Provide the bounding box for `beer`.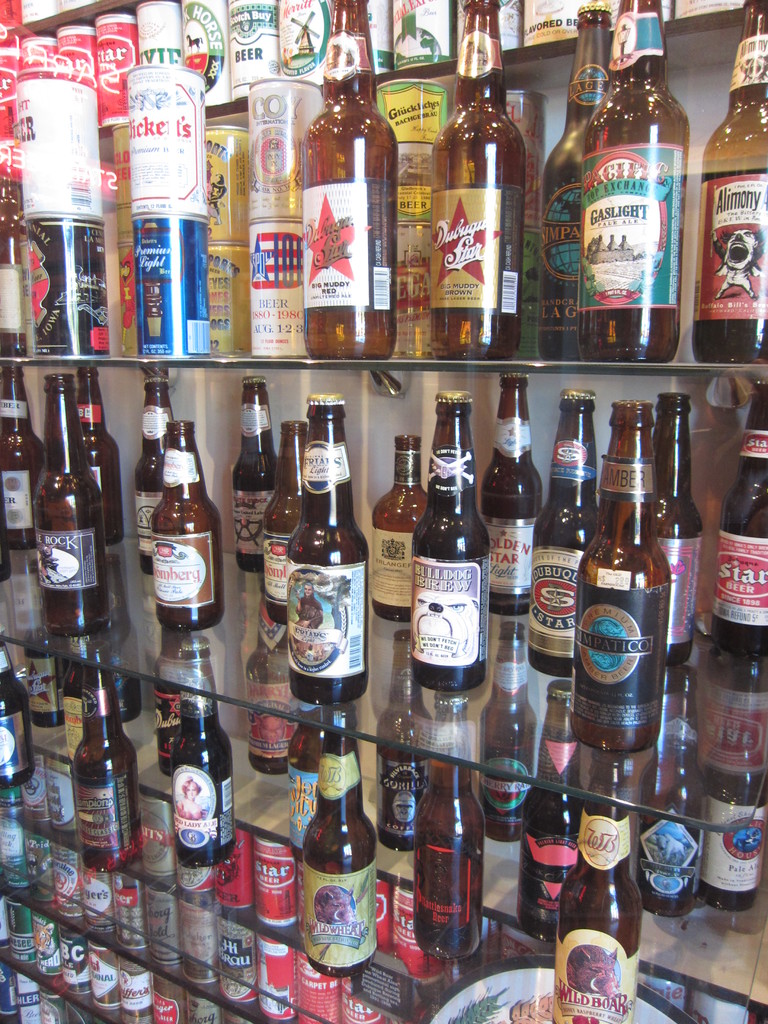
[170,689,234,865].
